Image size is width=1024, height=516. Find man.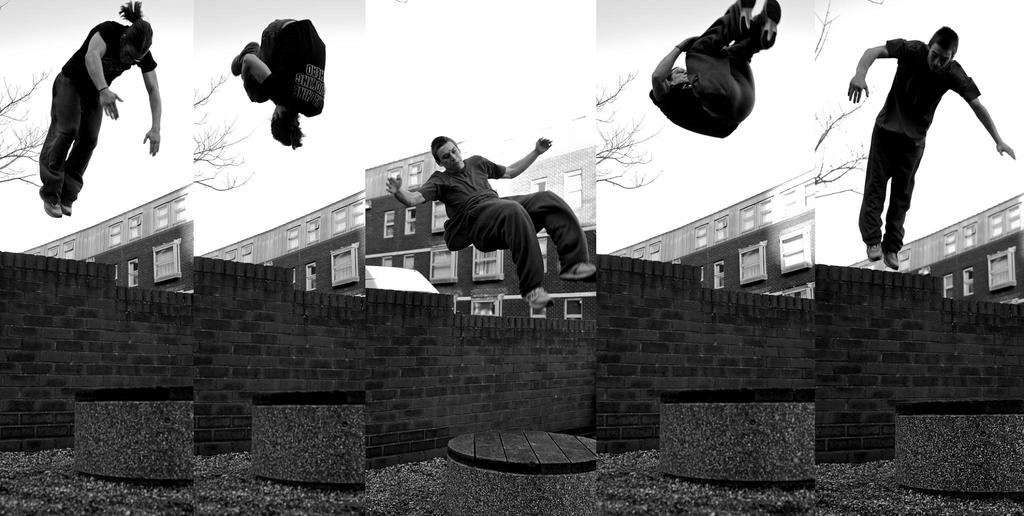
x1=647 y1=0 x2=783 y2=137.
